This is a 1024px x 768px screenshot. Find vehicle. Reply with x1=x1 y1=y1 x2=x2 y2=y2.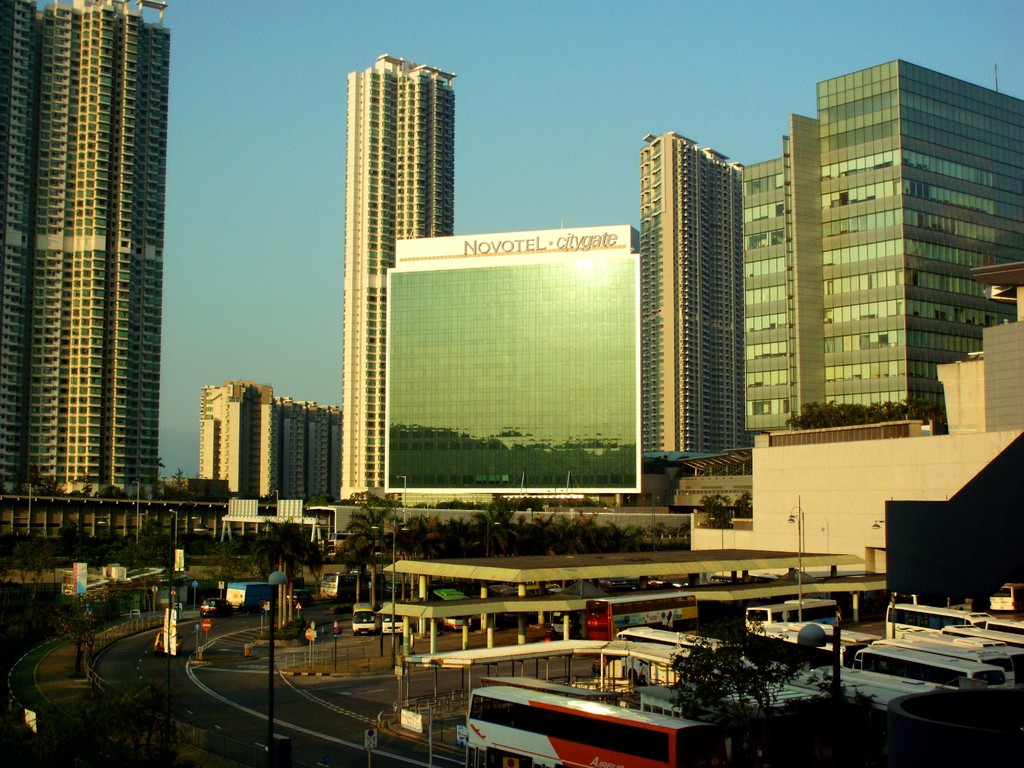
x1=595 y1=593 x2=694 y2=644.
